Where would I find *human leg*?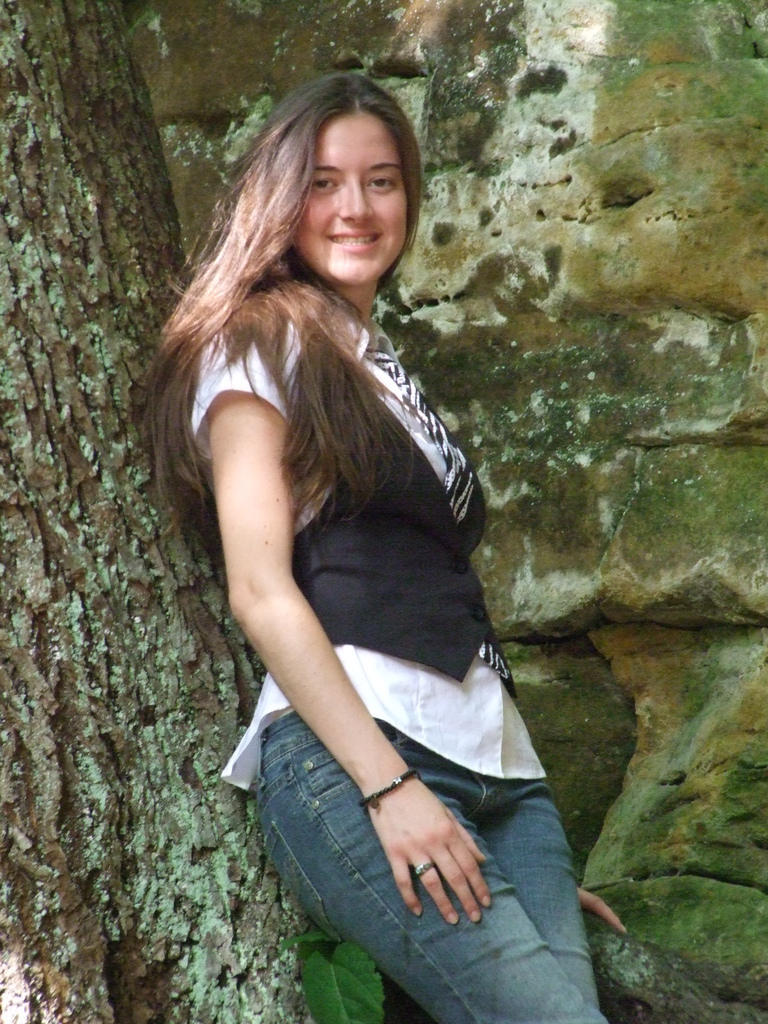
At [444, 633, 603, 1004].
